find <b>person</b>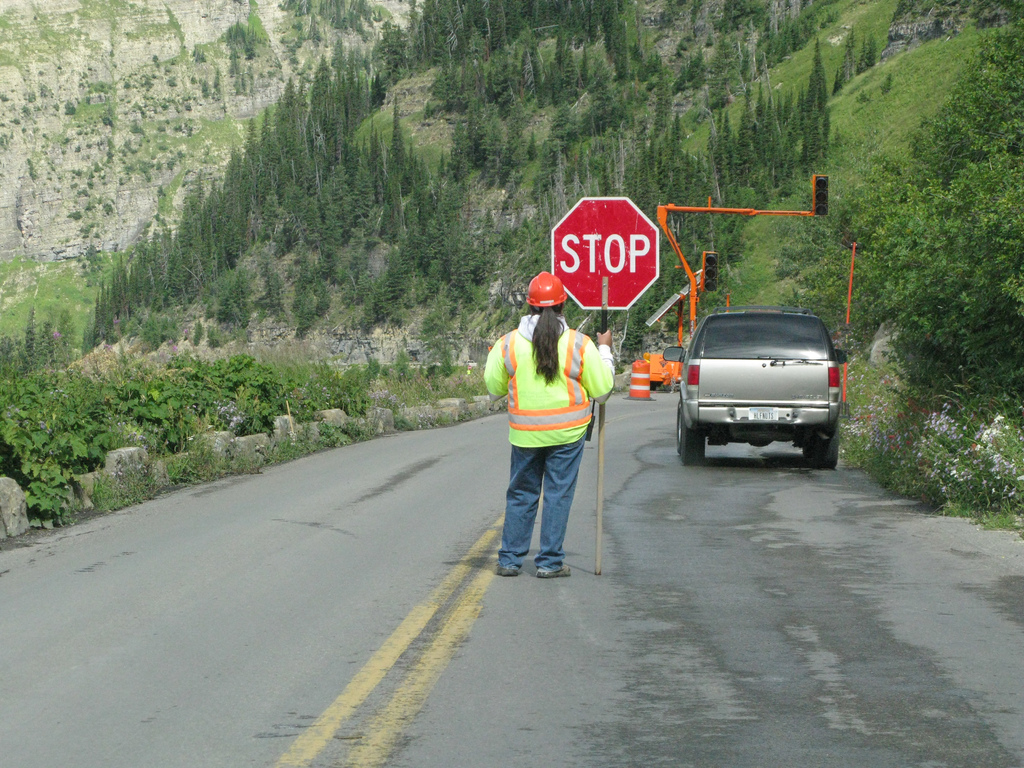
[left=497, top=266, right=608, bottom=579]
